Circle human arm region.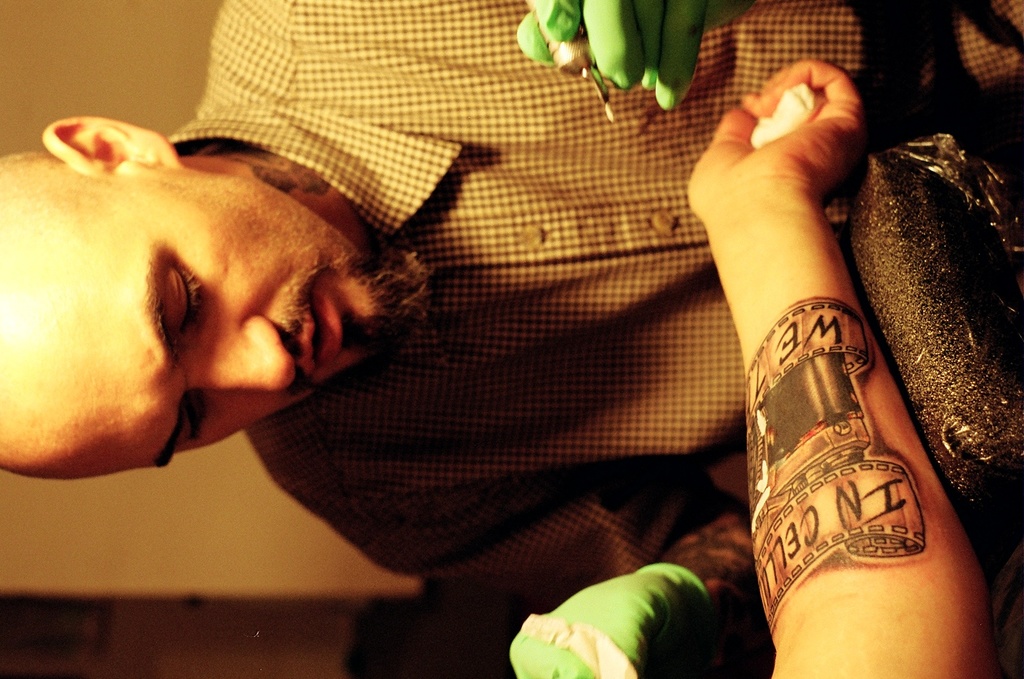
Region: crop(702, 117, 1023, 678).
